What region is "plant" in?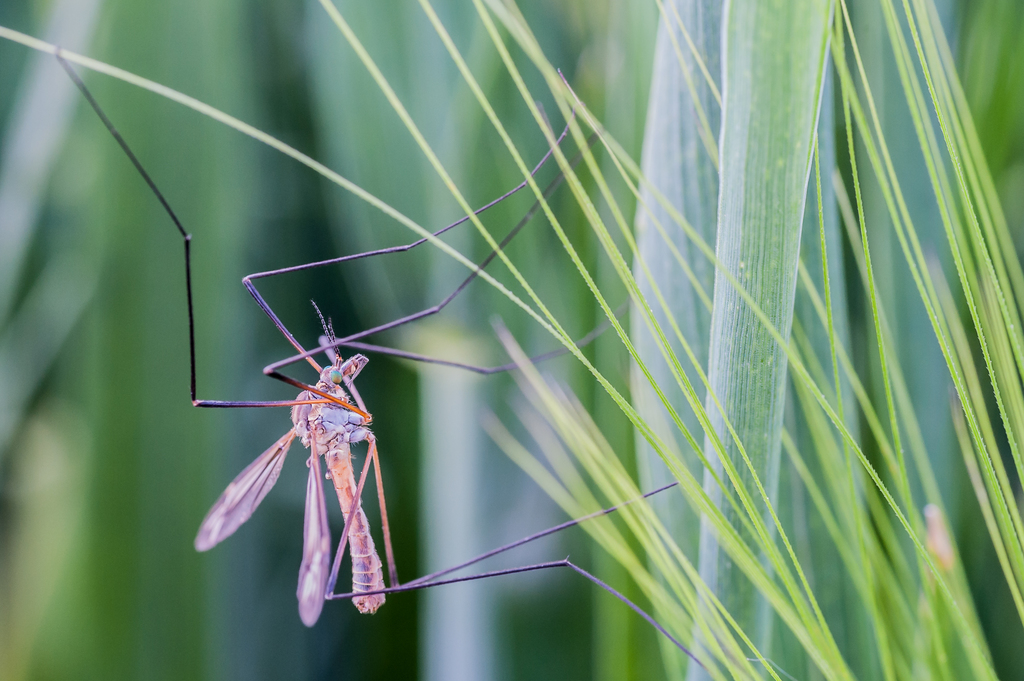
Rect(14, 0, 1023, 676).
